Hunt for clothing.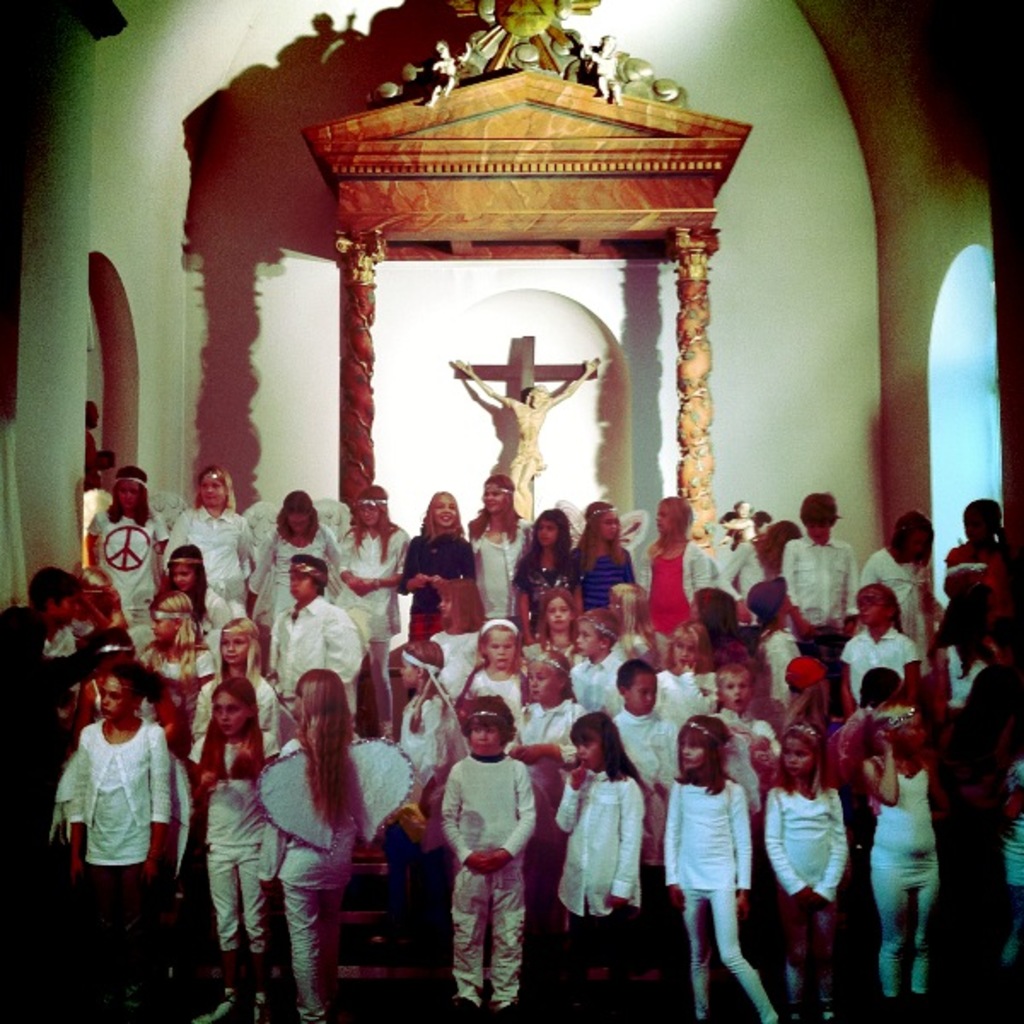
Hunted down at 947,536,1009,599.
